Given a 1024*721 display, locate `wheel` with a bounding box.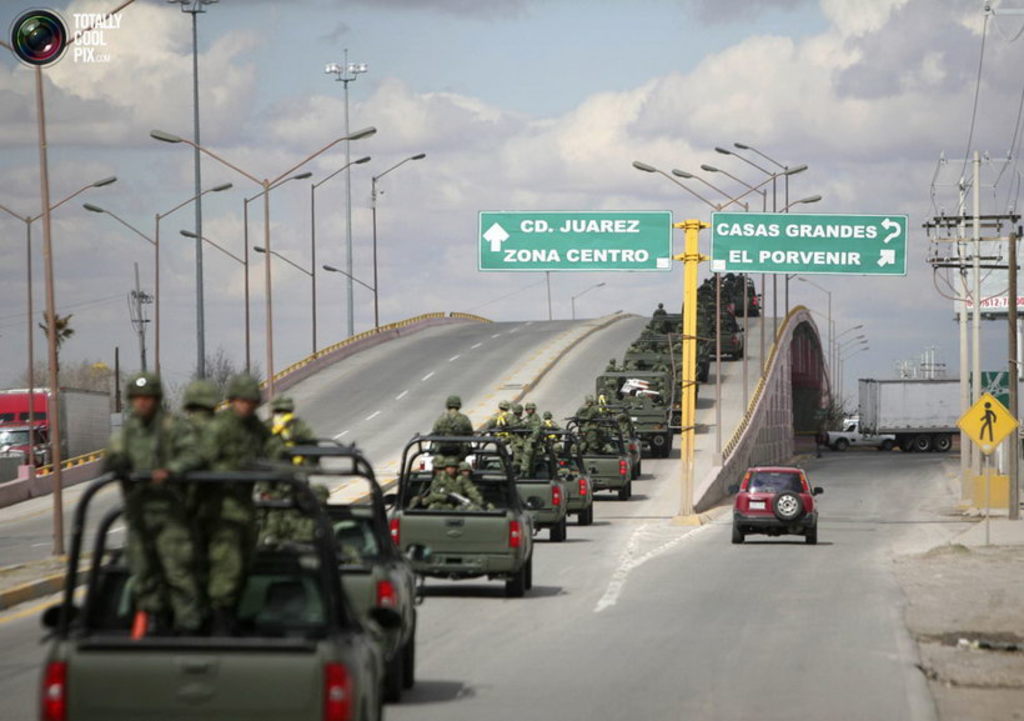
Located: box(548, 524, 562, 539).
